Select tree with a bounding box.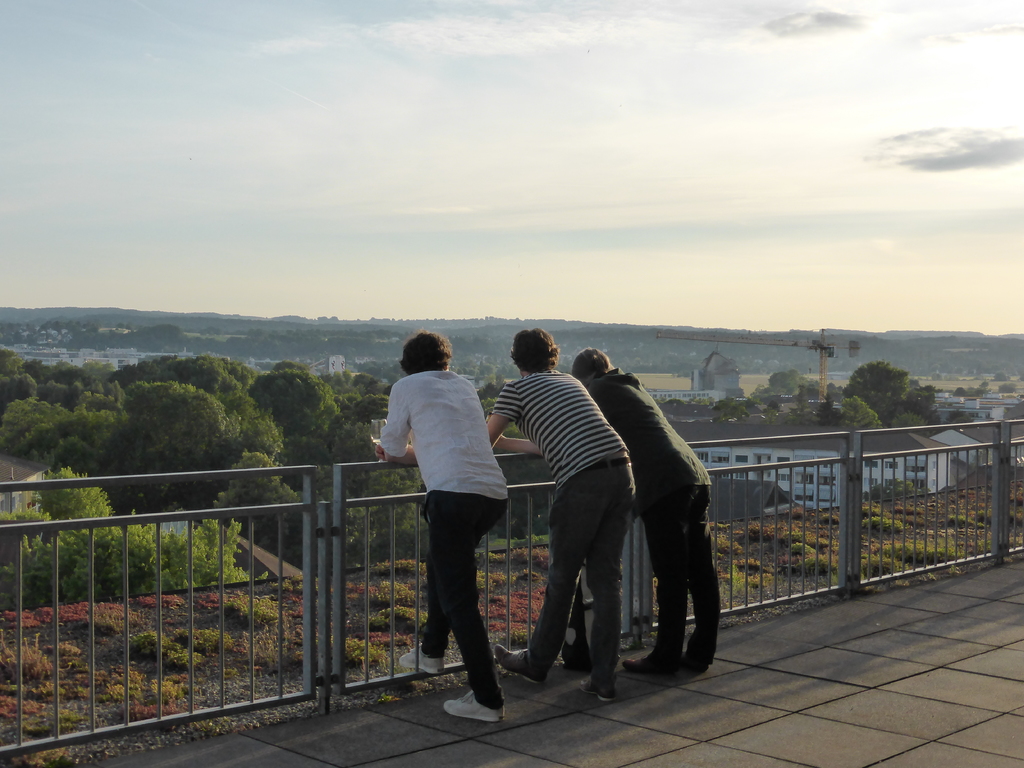
BBox(122, 373, 229, 491).
